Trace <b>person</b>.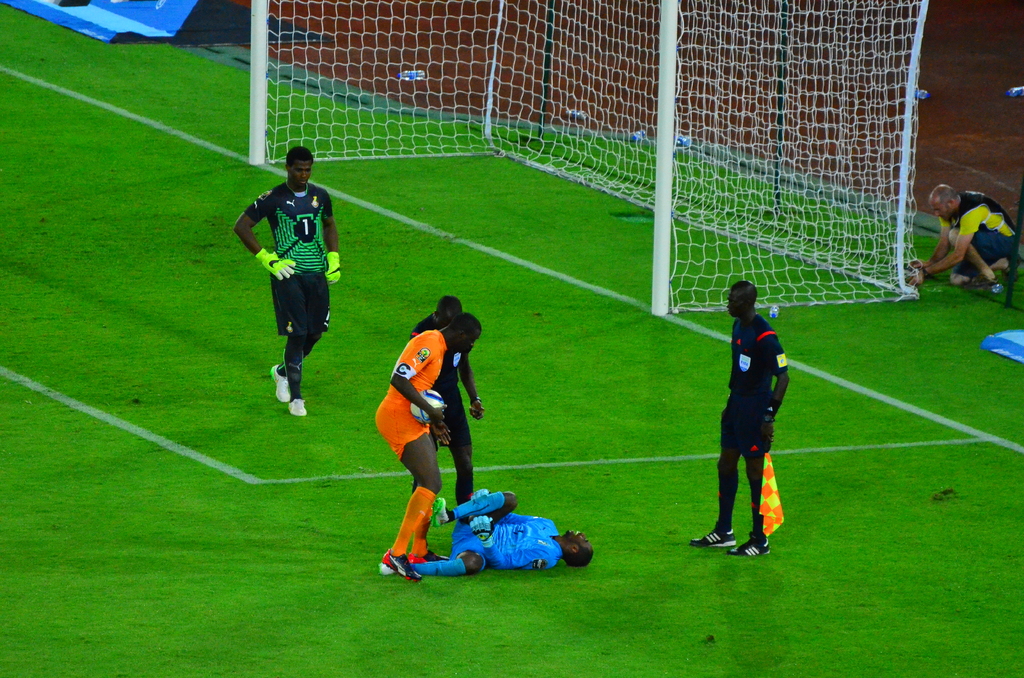
Traced to <region>406, 485, 593, 575</region>.
